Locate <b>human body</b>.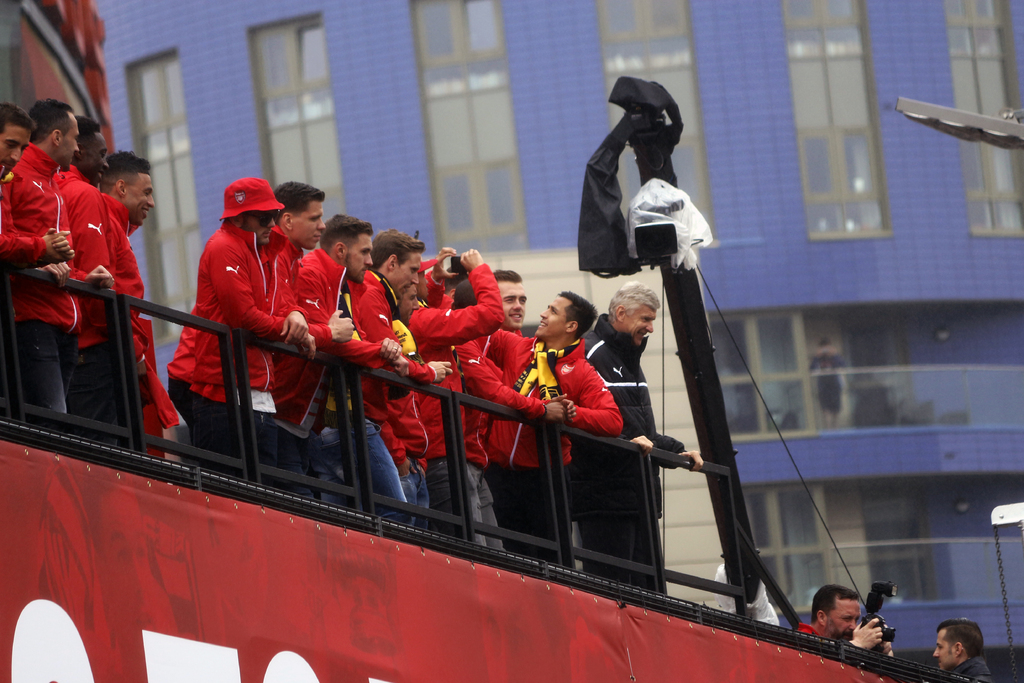
Bounding box: bbox=(0, 102, 72, 283).
